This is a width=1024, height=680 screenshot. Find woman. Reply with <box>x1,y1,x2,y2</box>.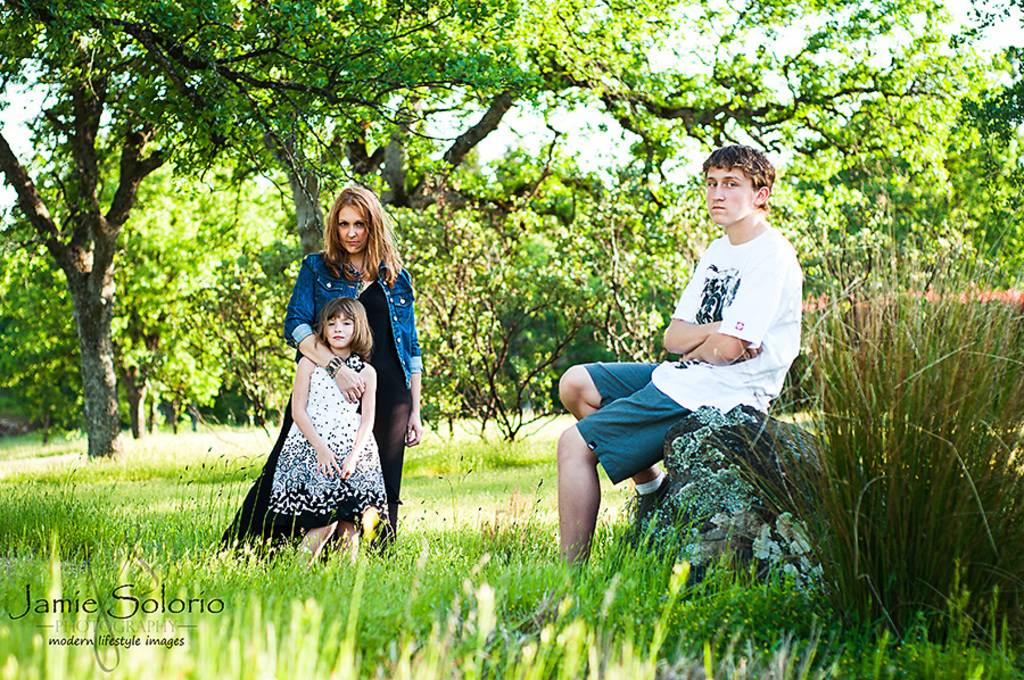
<box>229,207,410,573</box>.
